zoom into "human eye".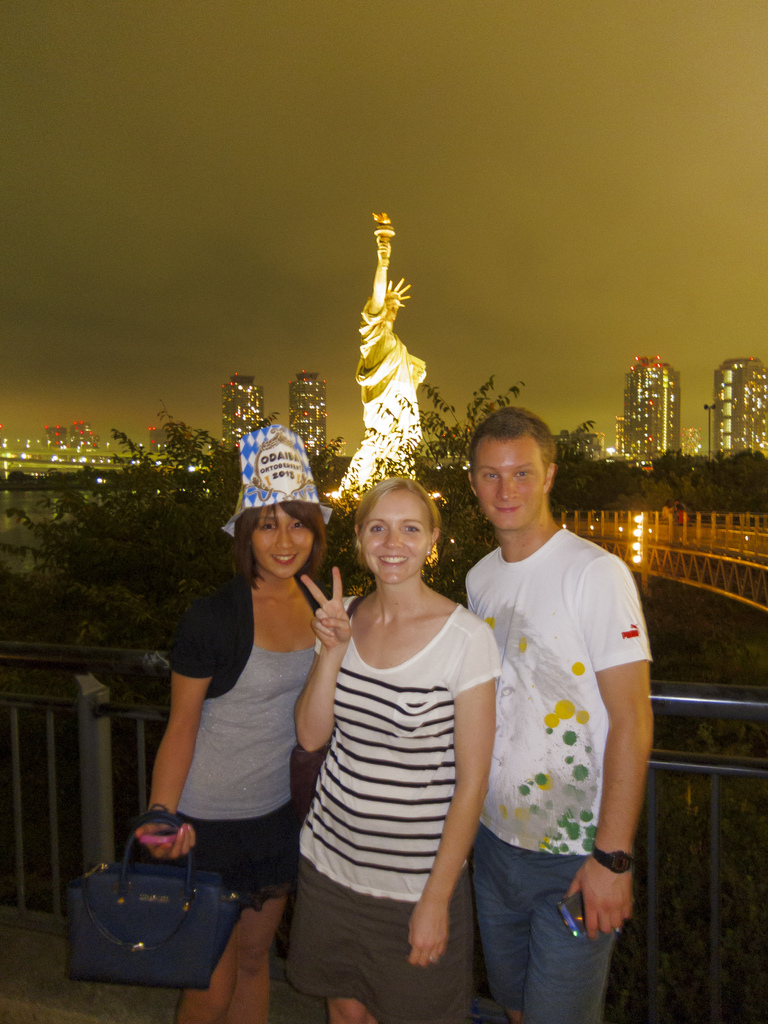
Zoom target: x1=291 y1=518 x2=307 y2=532.
